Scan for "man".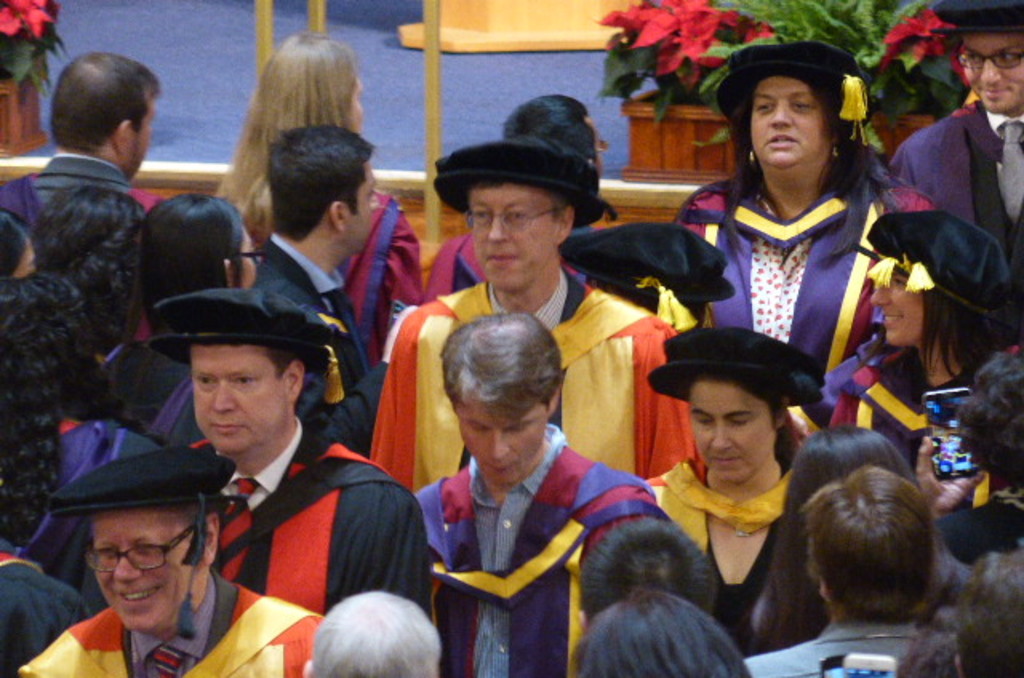
Scan result: [3, 53, 160, 352].
